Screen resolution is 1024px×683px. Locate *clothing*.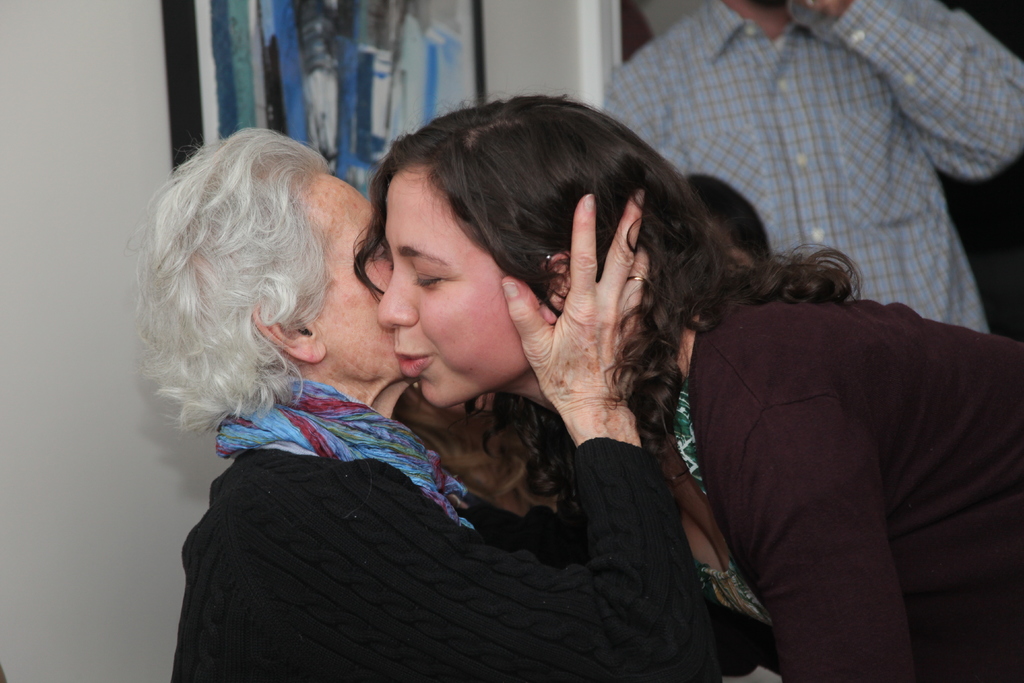
rect(593, 1, 1023, 342).
